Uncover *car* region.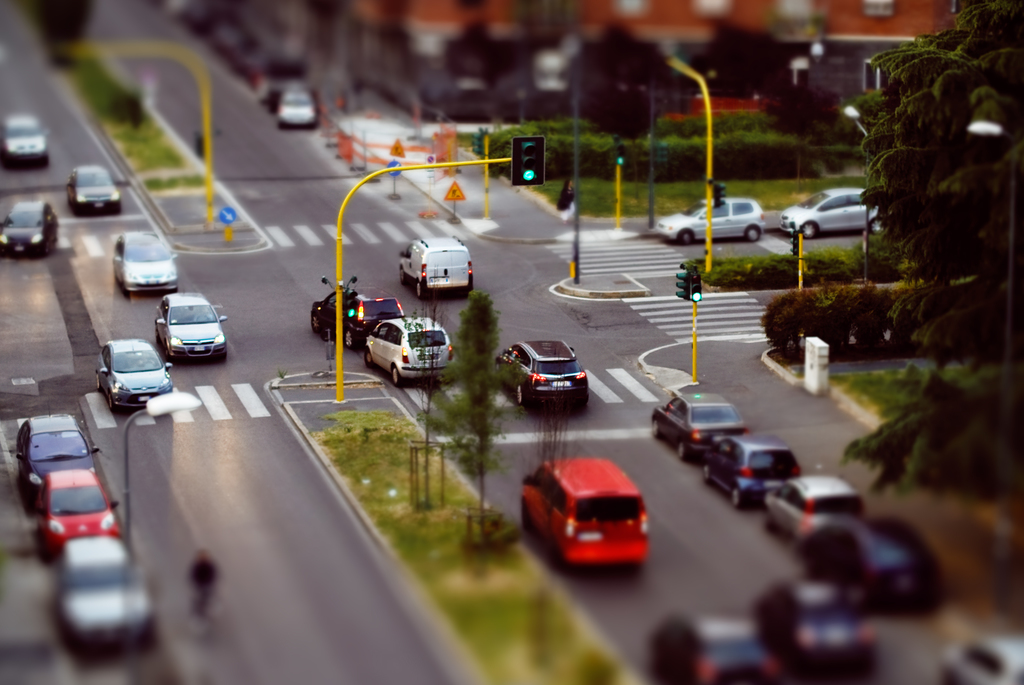
Uncovered: 652, 195, 764, 246.
